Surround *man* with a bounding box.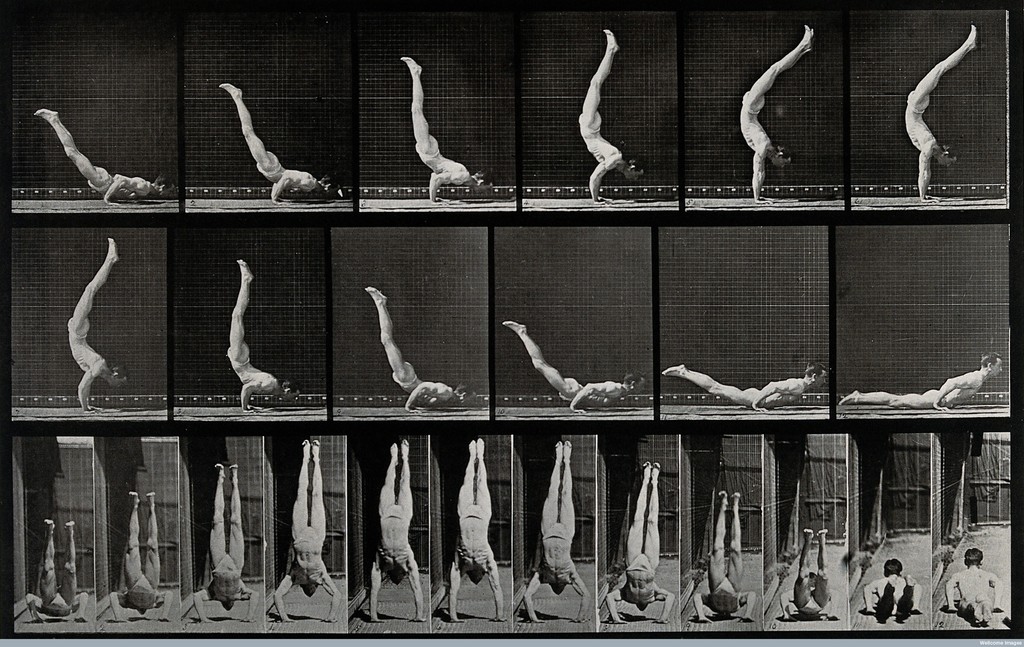
BBox(691, 490, 760, 619).
